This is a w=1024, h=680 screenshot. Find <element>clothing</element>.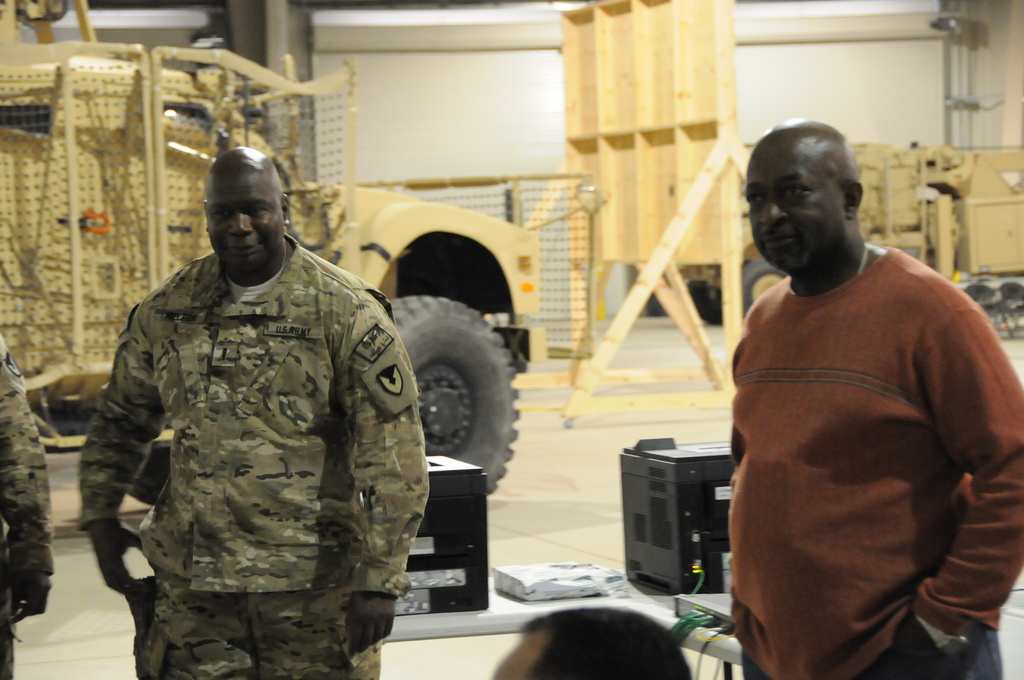
Bounding box: [0, 344, 58, 679].
